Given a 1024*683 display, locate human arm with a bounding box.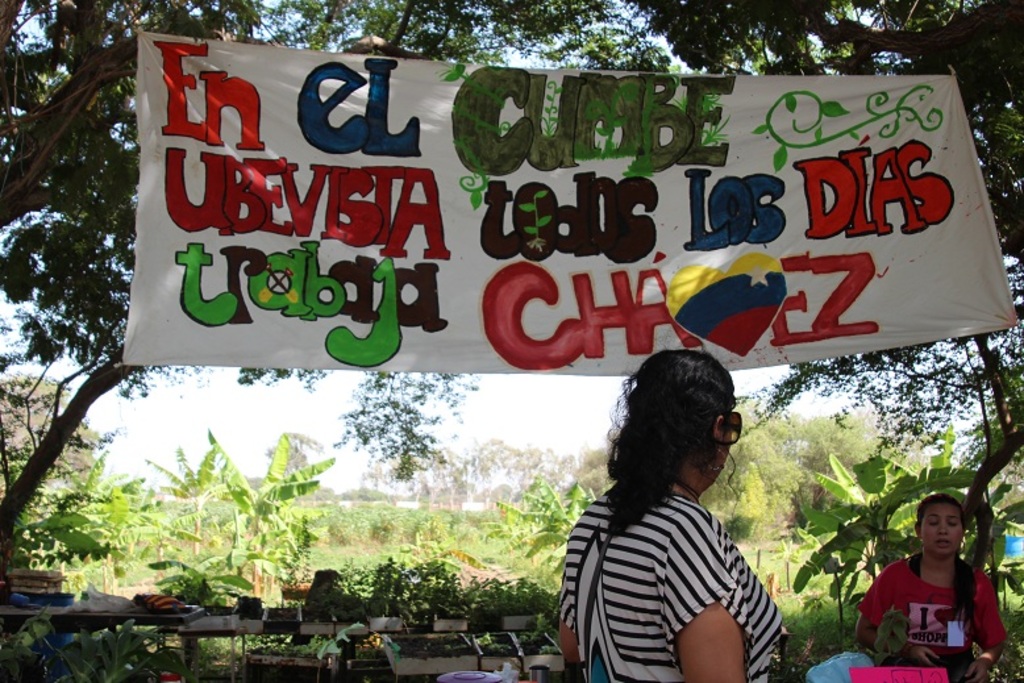
Located: 857:572:945:667.
